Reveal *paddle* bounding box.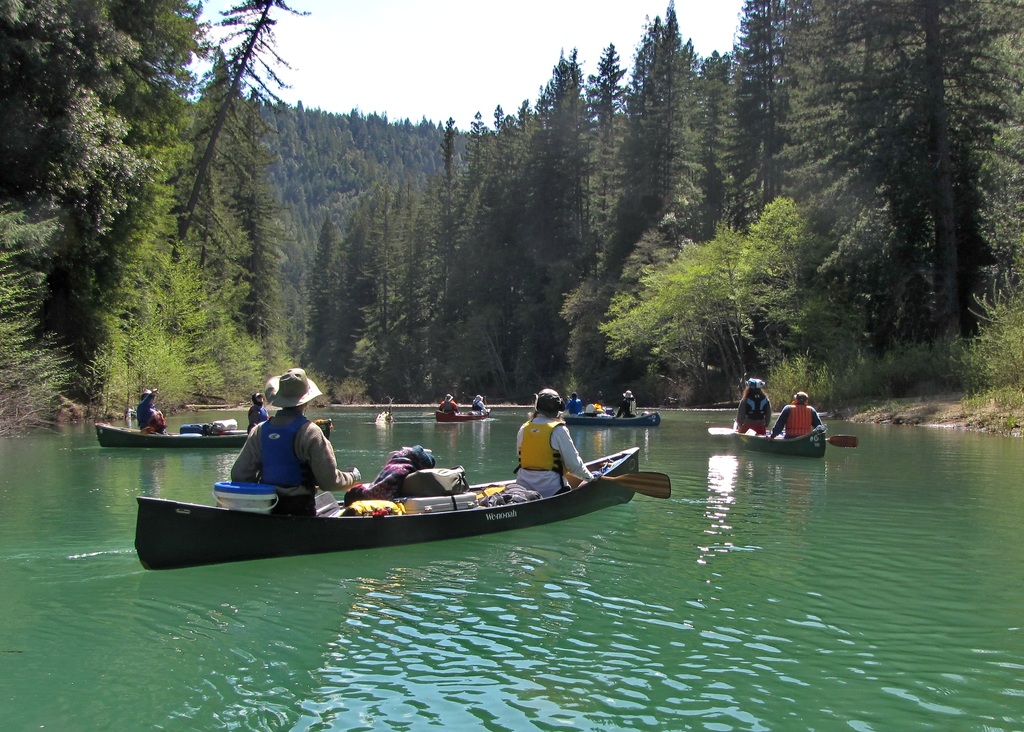
Revealed: <bbox>826, 435, 858, 451</bbox>.
